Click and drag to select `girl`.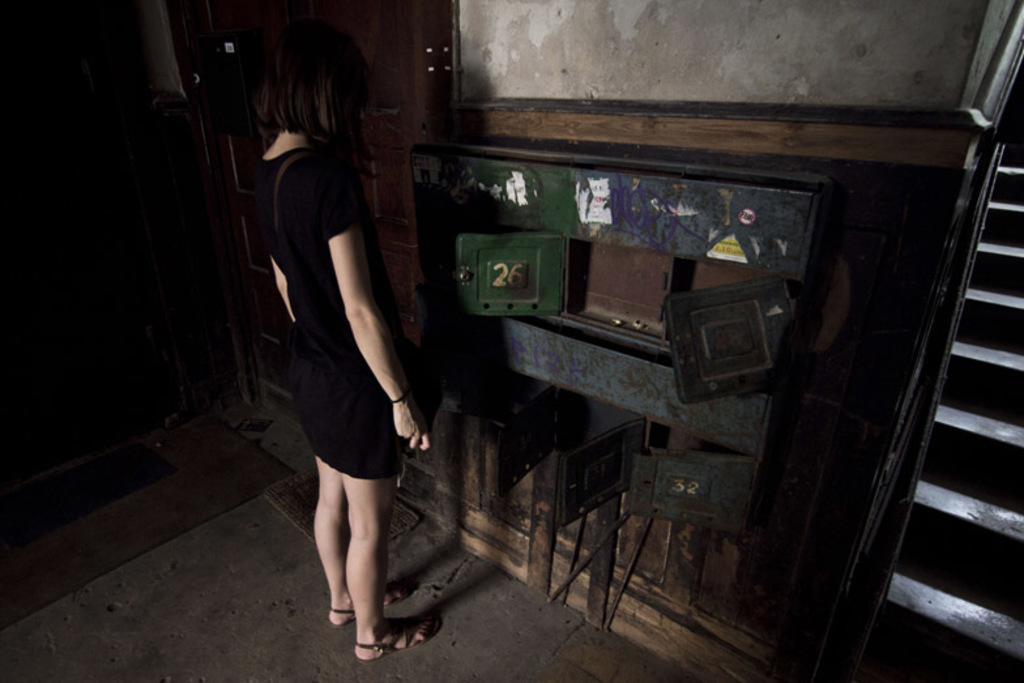
Selection: 256 24 439 662.
